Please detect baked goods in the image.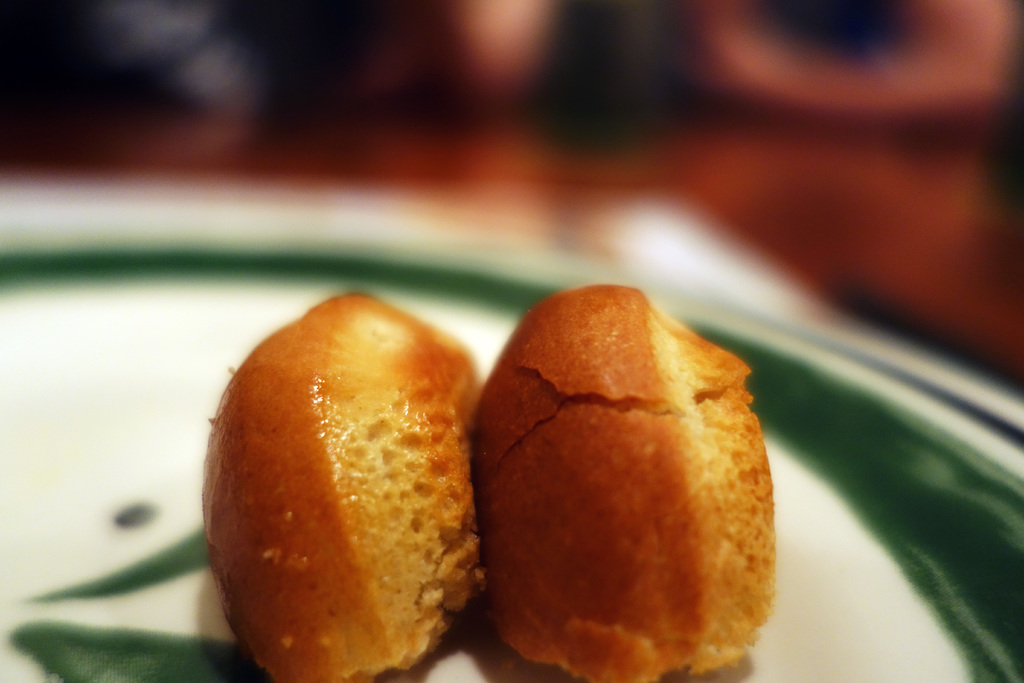
{"x1": 464, "y1": 277, "x2": 776, "y2": 682}.
